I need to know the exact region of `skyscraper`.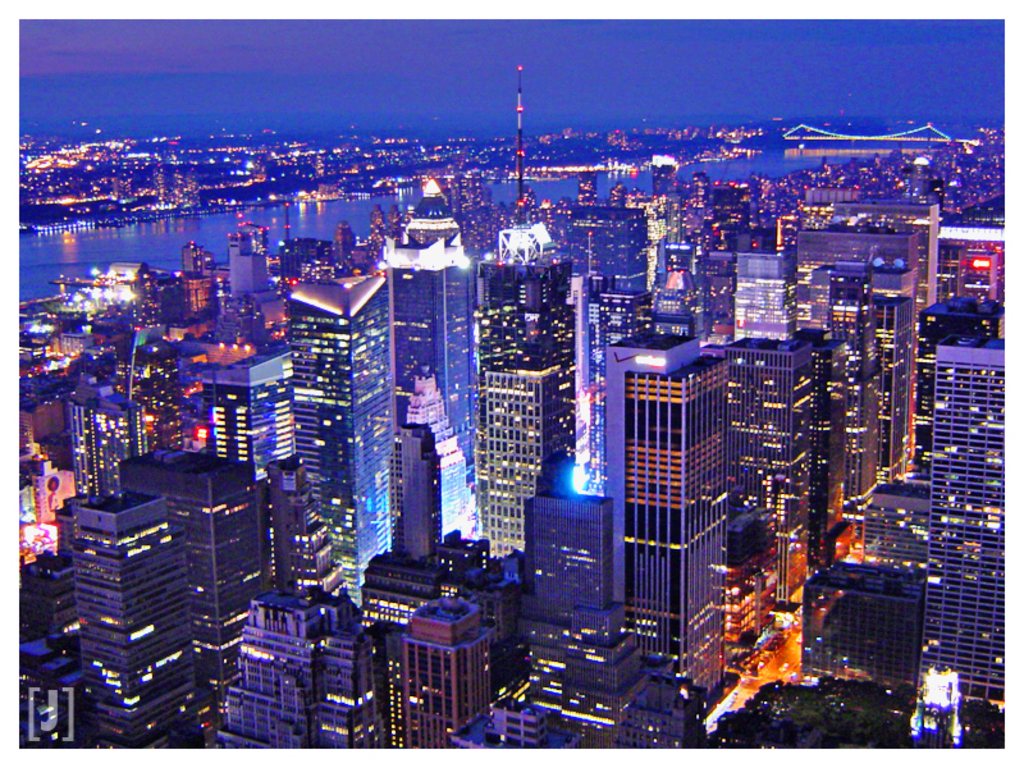
Region: <box>15,534,101,763</box>.
